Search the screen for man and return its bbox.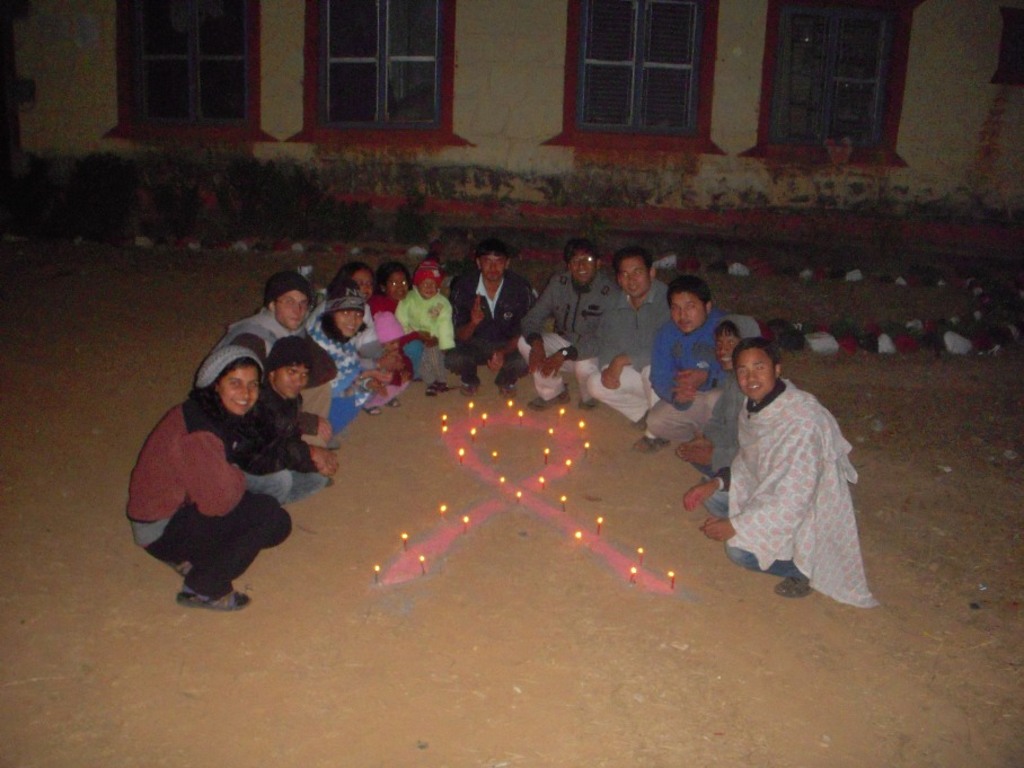
Found: BBox(586, 246, 673, 451).
